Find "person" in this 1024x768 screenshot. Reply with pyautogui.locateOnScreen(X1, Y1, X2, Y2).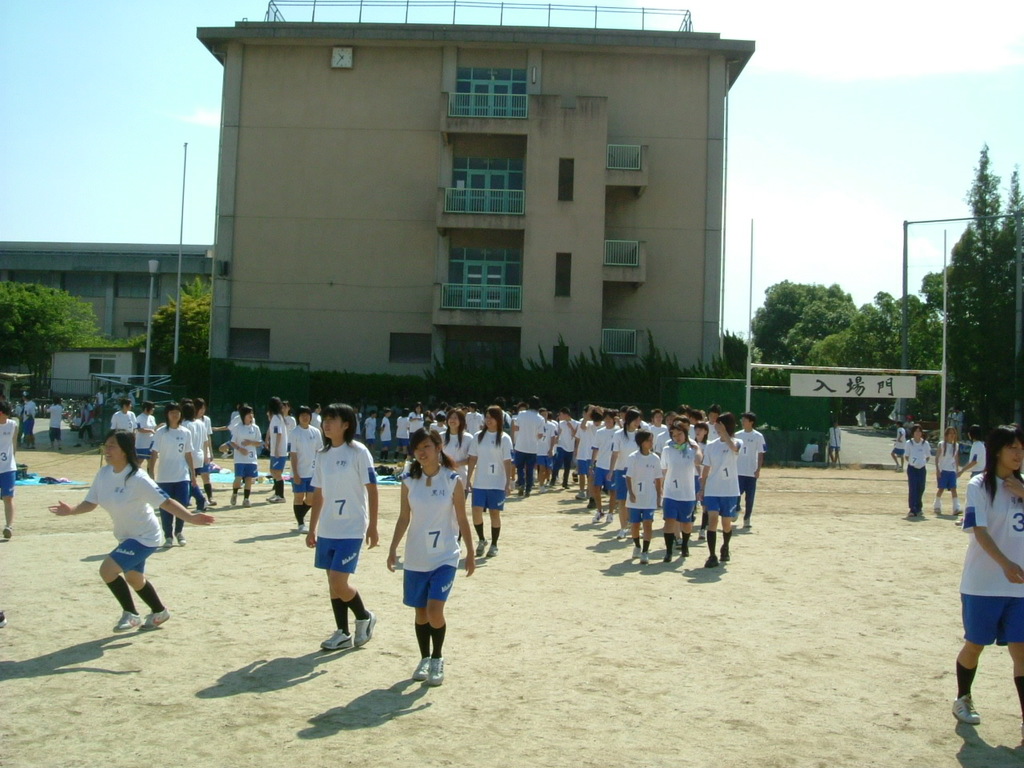
pyautogui.locateOnScreen(898, 416, 936, 522).
